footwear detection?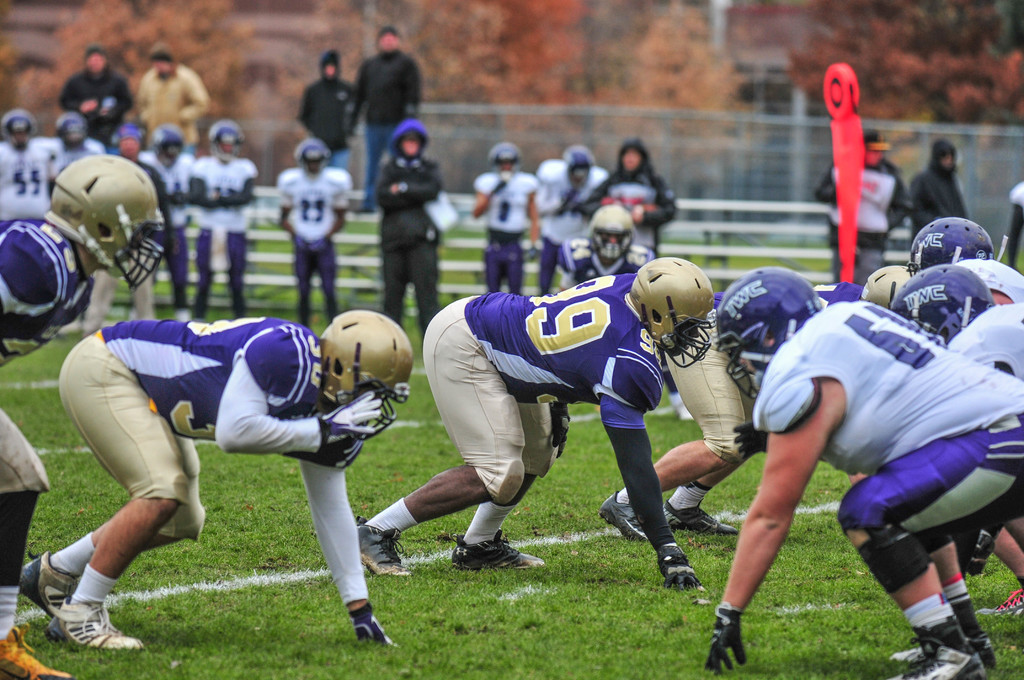
pyautogui.locateOnScreen(15, 552, 75, 618)
